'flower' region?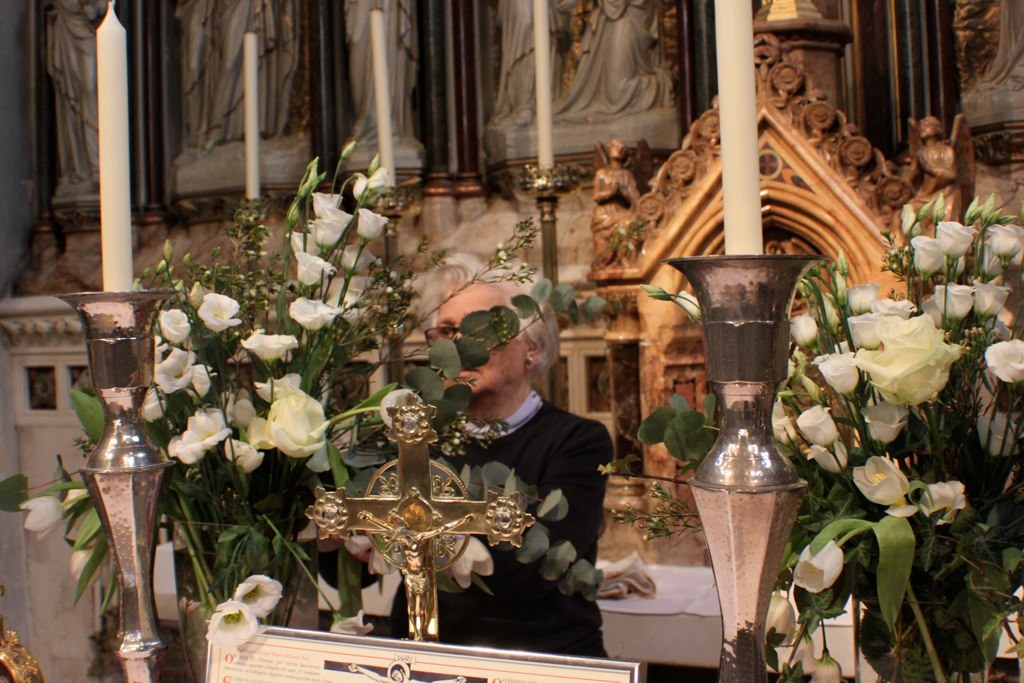
(859,454,915,513)
